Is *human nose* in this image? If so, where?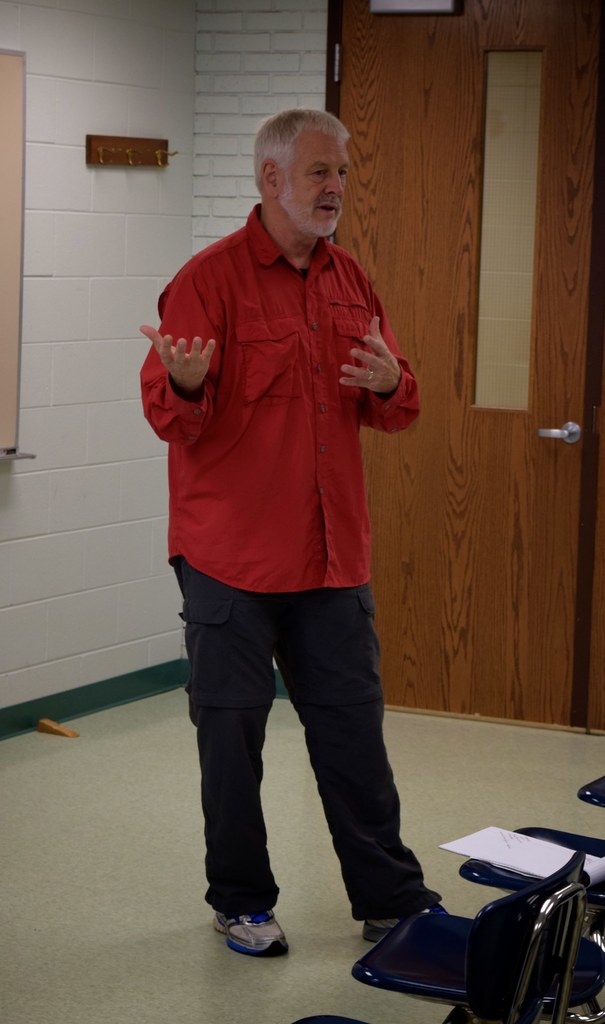
Yes, at x1=324, y1=169, x2=344, y2=196.
